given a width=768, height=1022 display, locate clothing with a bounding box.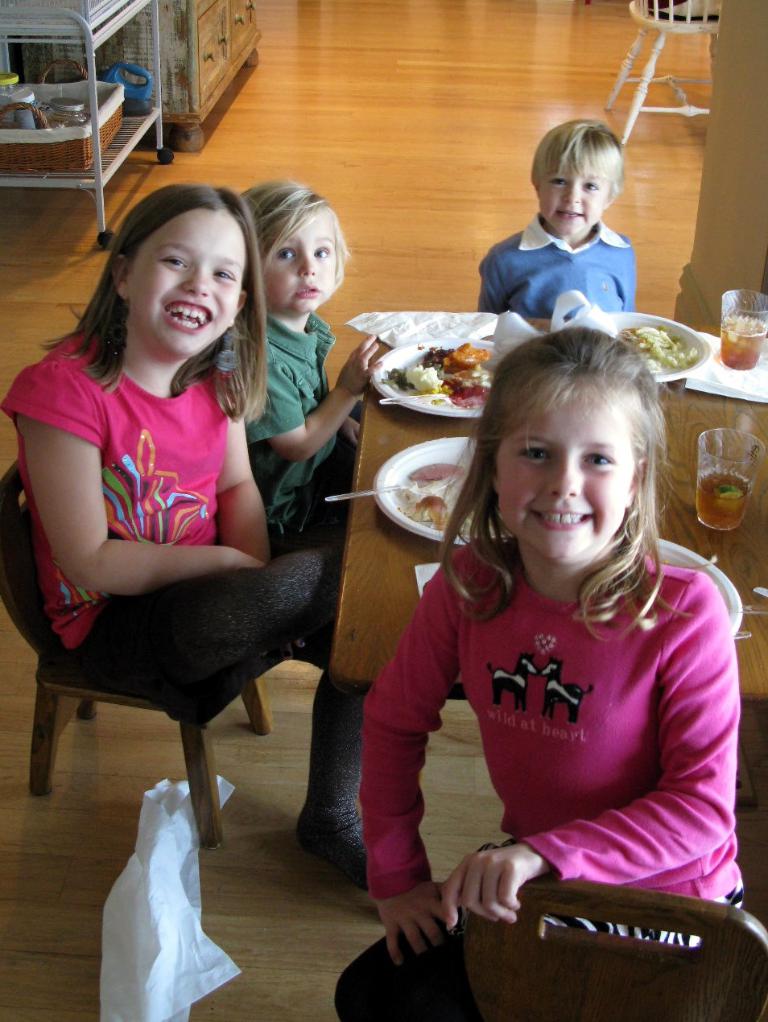
Located: 0,330,365,890.
